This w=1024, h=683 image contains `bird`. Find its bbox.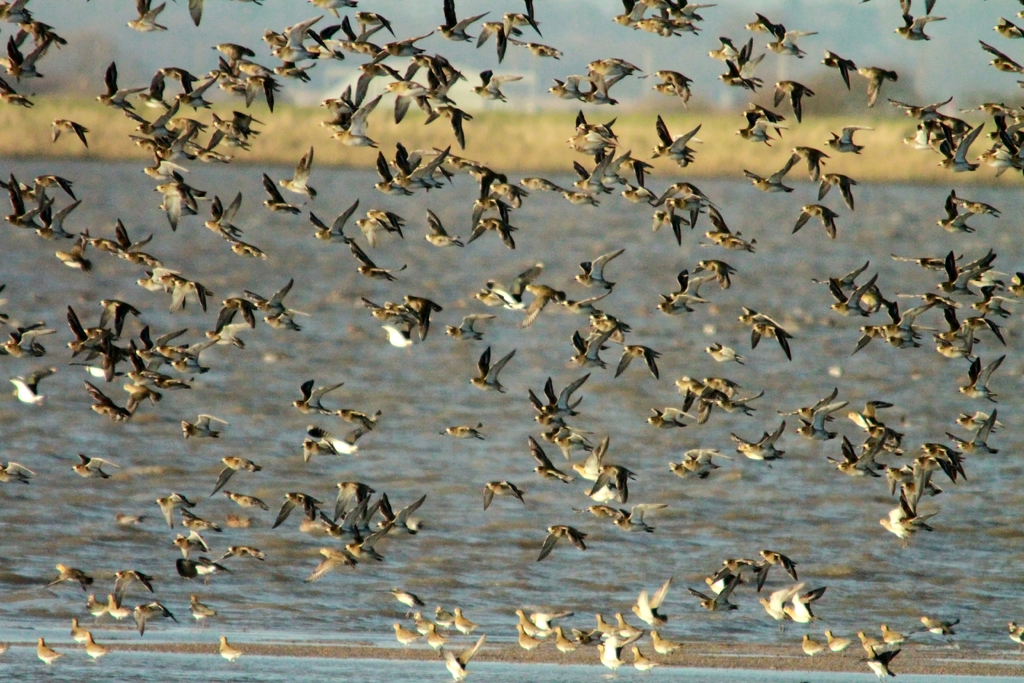
596, 488, 688, 532.
